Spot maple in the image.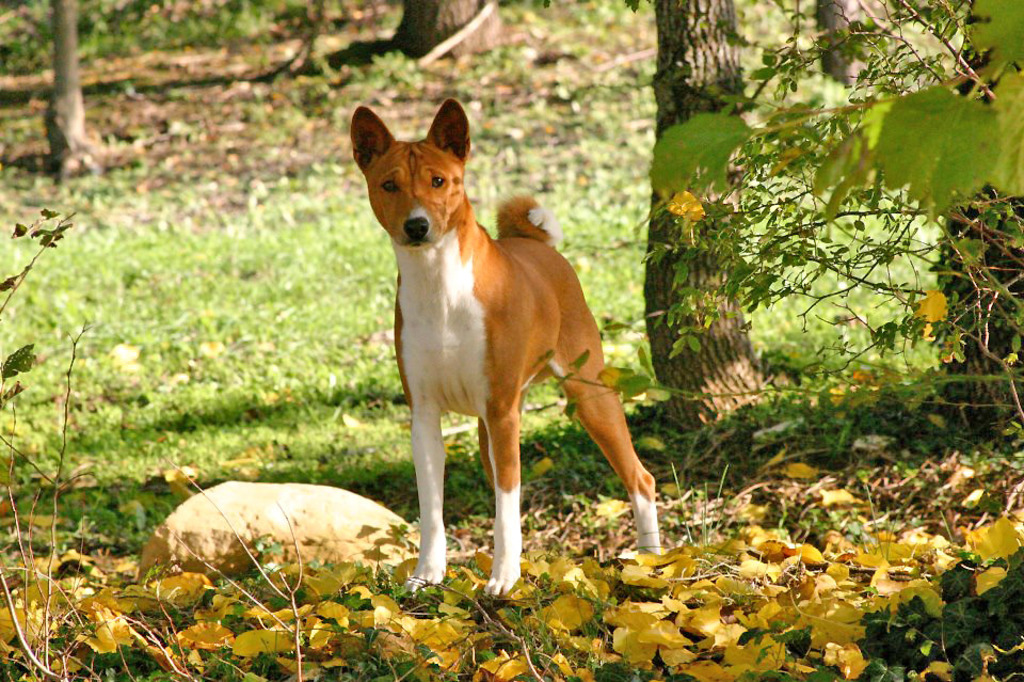
maple found at (x1=0, y1=478, x2=1018, y2=680).
